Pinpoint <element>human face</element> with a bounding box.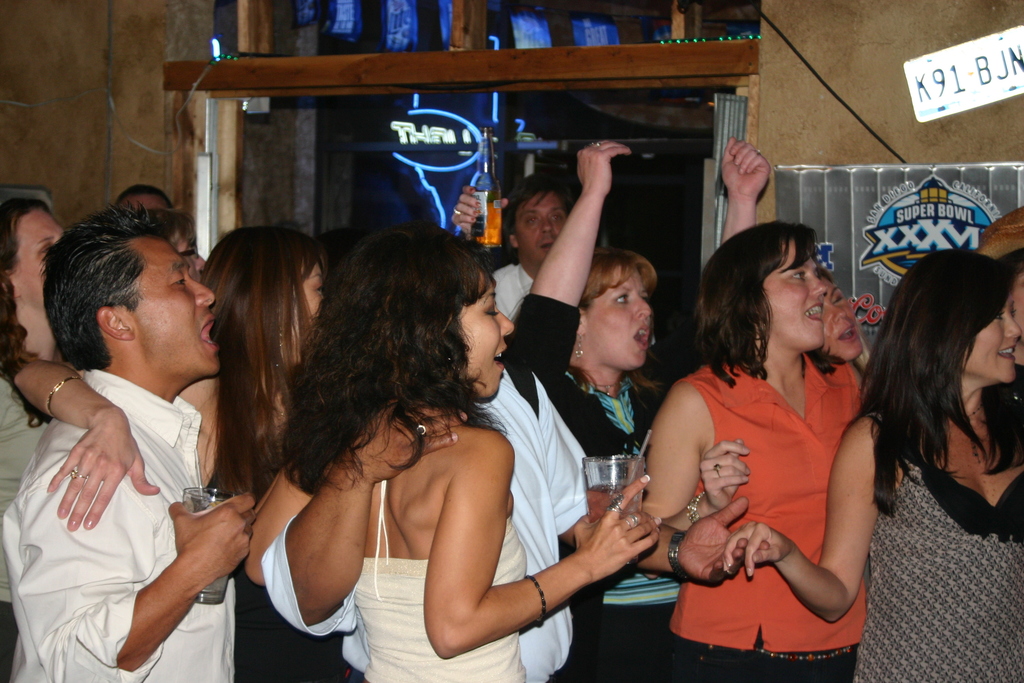
select_region(287, 259, 324, 357).
